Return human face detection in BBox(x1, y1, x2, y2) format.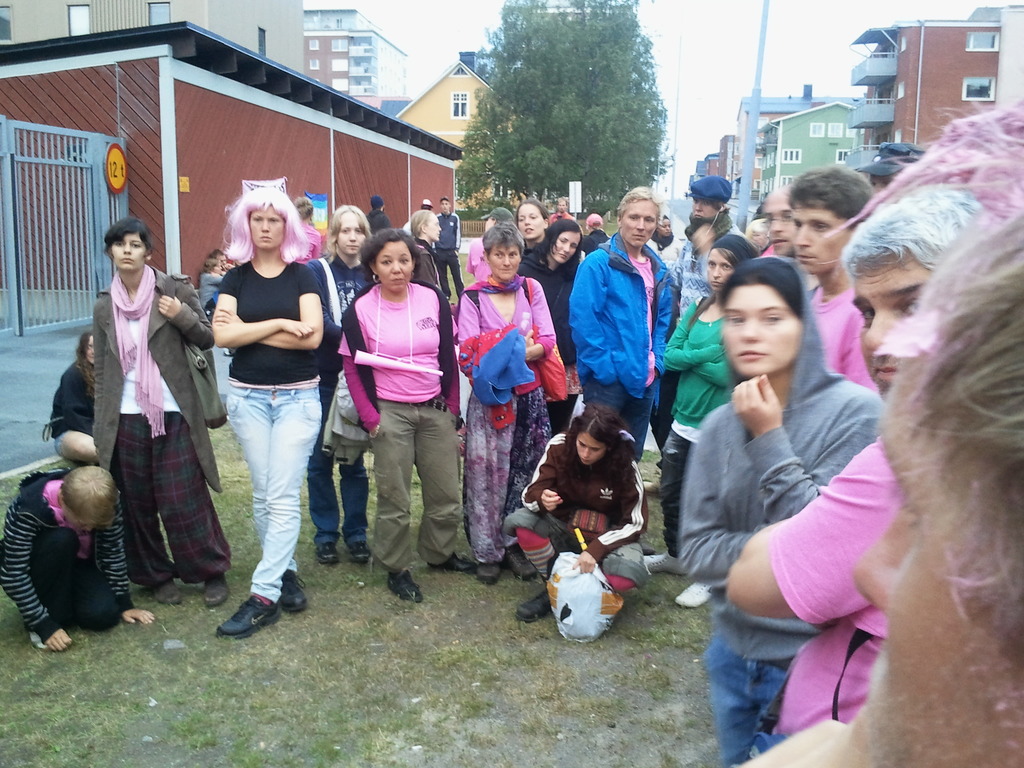
BBox(426, 213, 441, 242).
